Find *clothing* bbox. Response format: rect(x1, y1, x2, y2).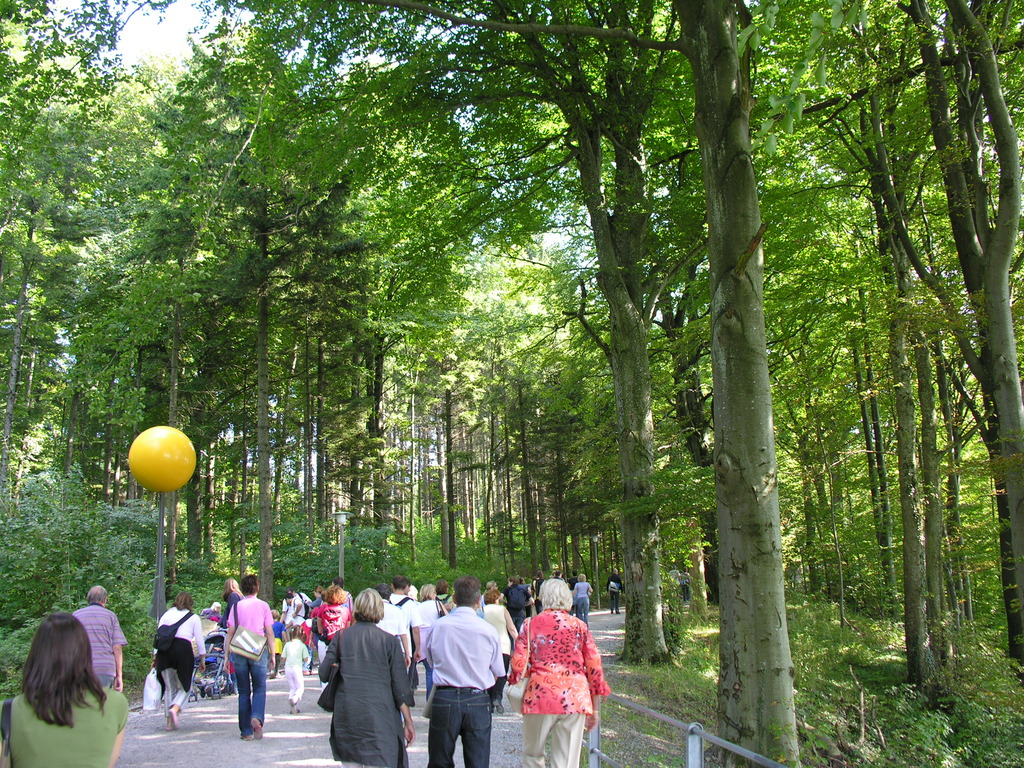
rect(310, 618, 414, 767).
